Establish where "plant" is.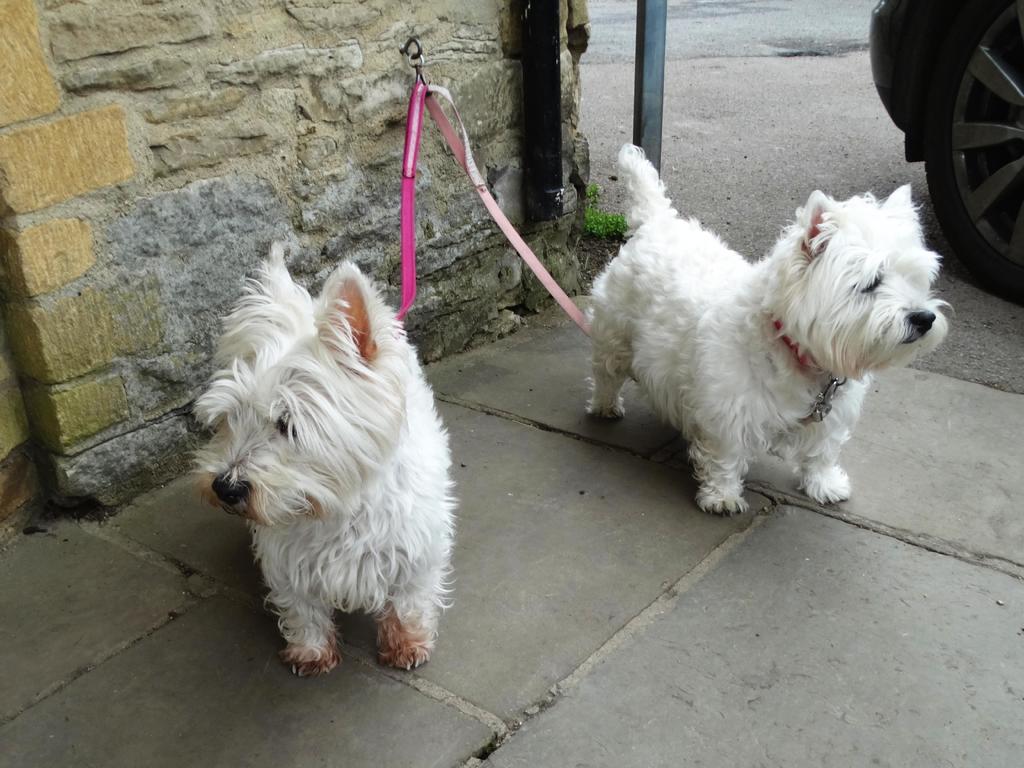
Established at [left=578, top=179, right=631, bottom=243].
